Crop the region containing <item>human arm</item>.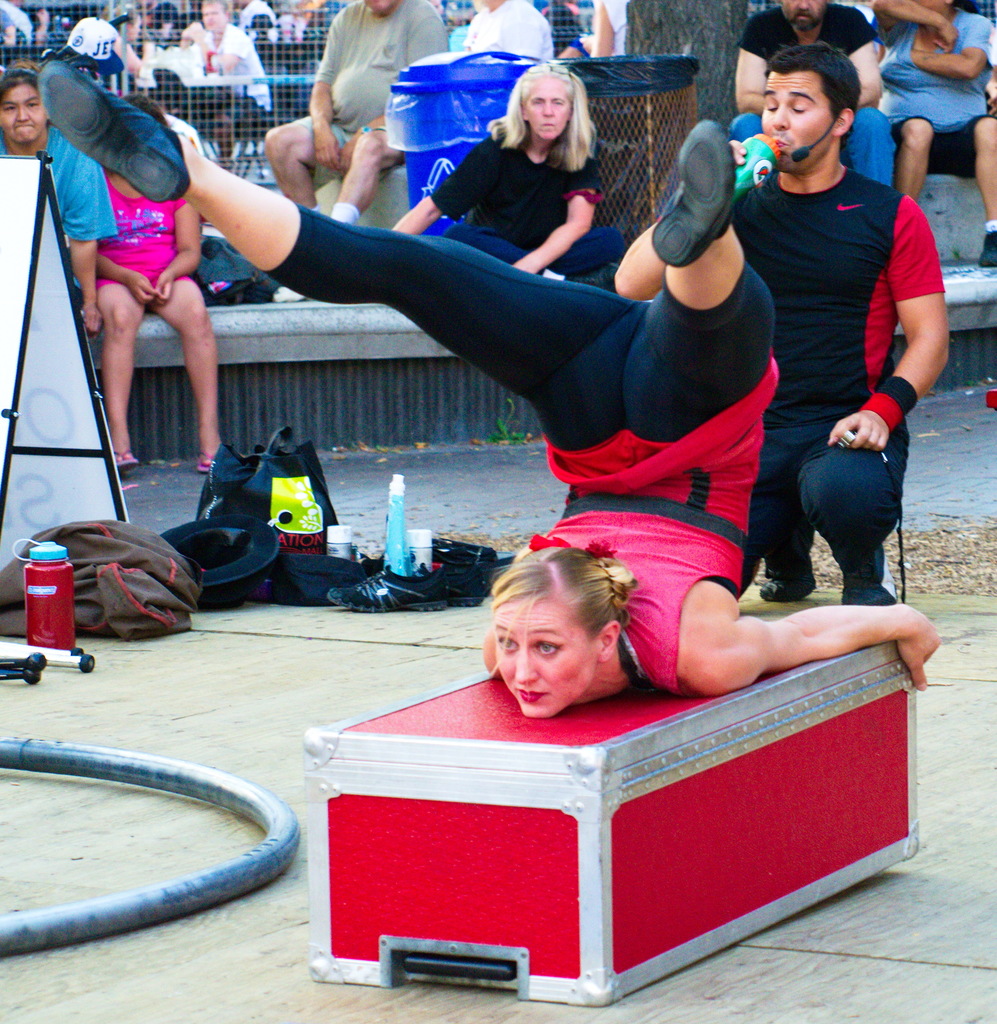
Crop region: left=690, top=623, right=947, bottom=691.
